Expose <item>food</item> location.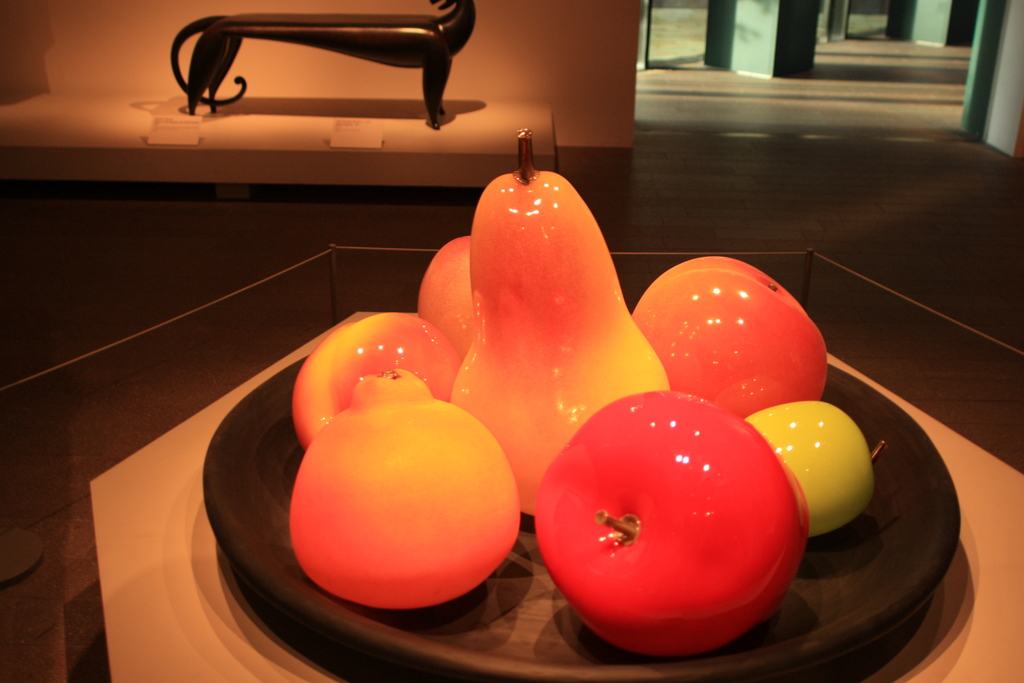
Exposed at left=531, top=383, right=808, bottom=654.
